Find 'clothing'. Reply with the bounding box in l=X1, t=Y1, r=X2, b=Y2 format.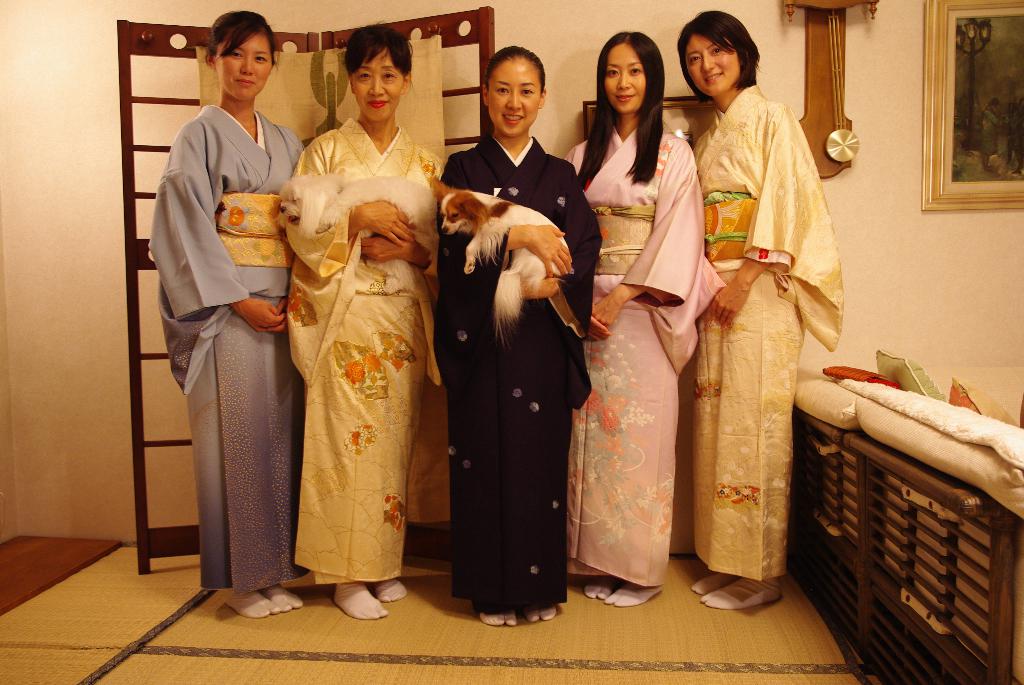
l=428, t=131, r=604, b=619.
